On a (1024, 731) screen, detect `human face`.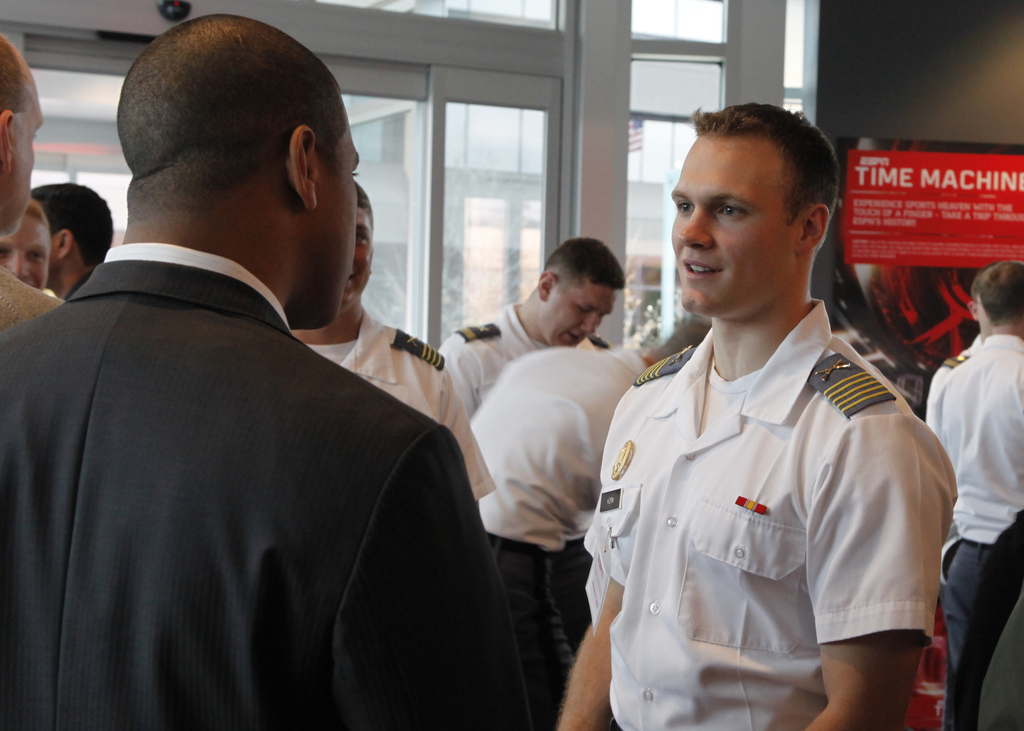
rect(343, 208, 372, 312).
